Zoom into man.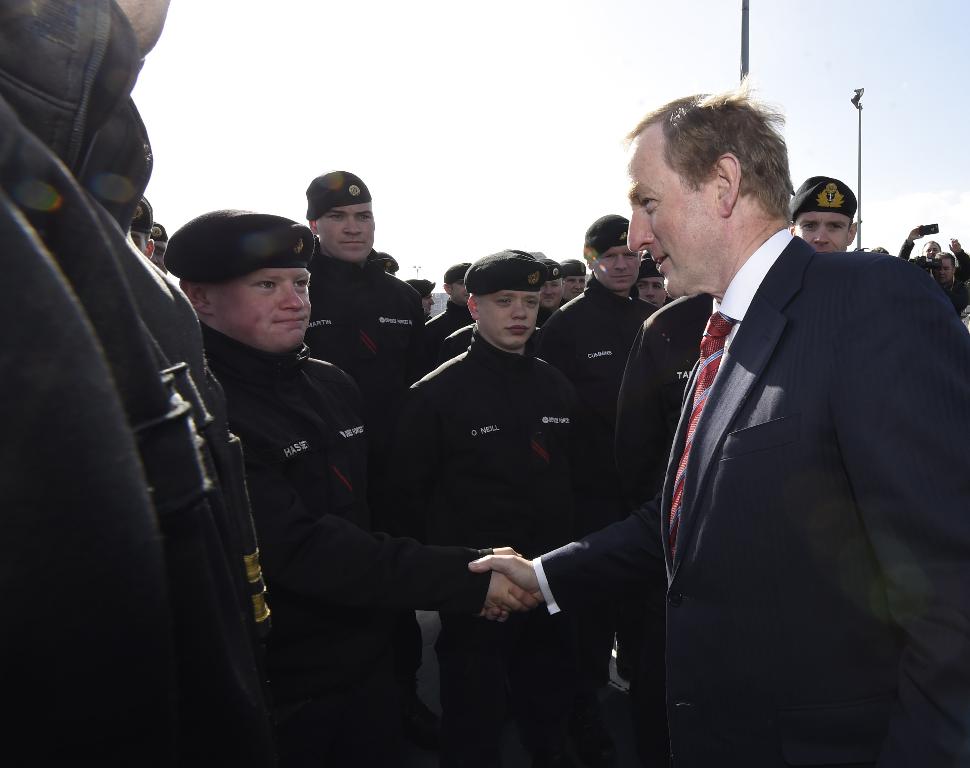
Zoom target: {"x1": 560, "y1": 264, "x2": 586, "y2": 298}.
